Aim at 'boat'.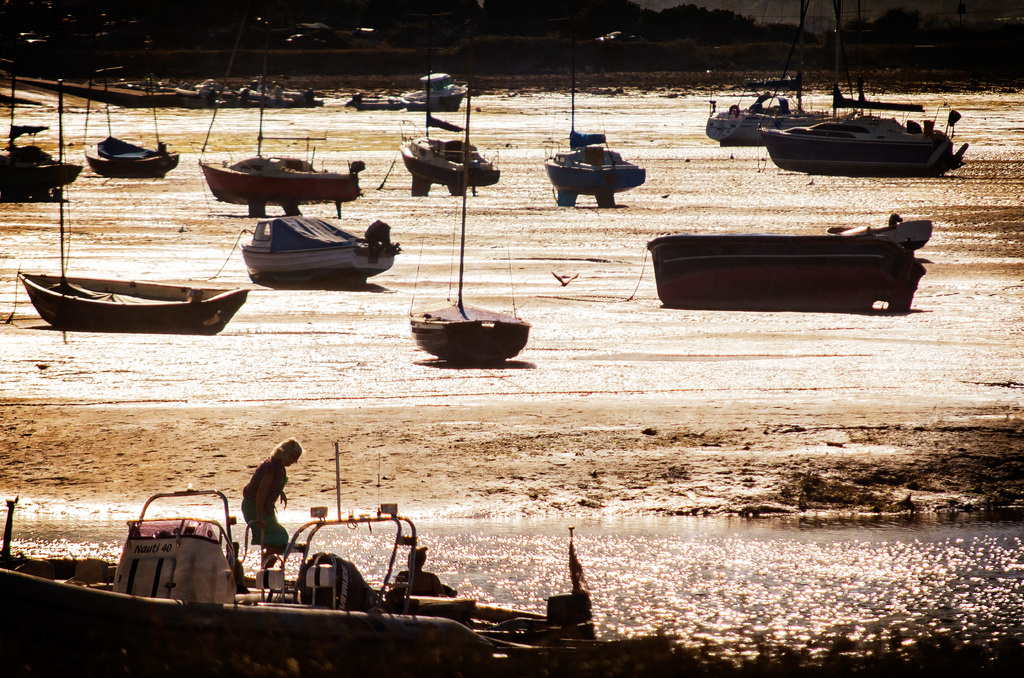
Aimed at region(0, 486, 589, 677).
